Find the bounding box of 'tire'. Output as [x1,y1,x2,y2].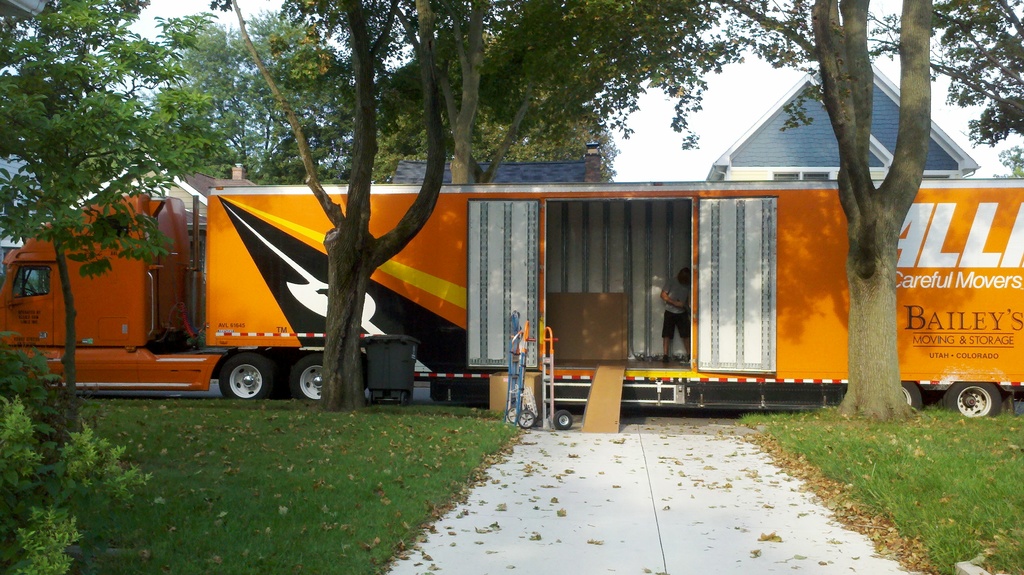
[900,378,925,411].
